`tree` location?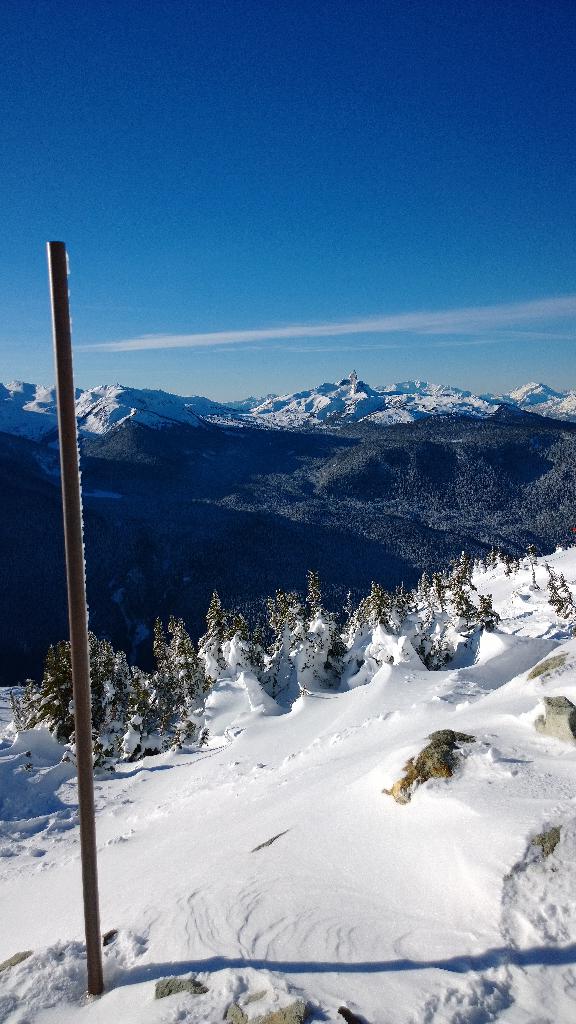
265, 591, 321, 668
